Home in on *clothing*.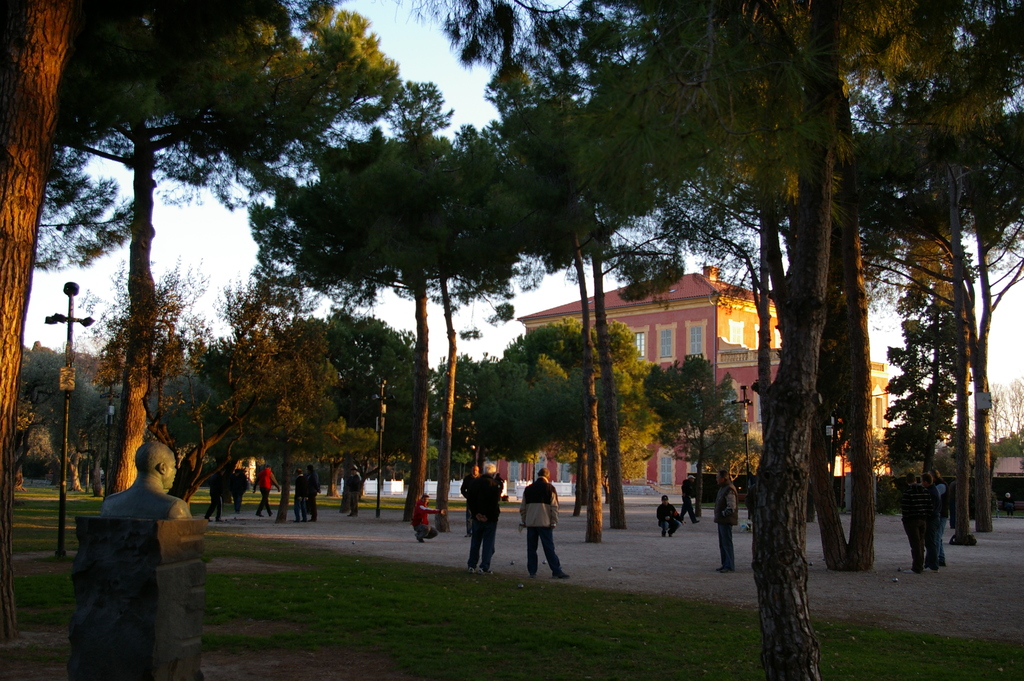
Homed in at (899, 479, 927, 564).
